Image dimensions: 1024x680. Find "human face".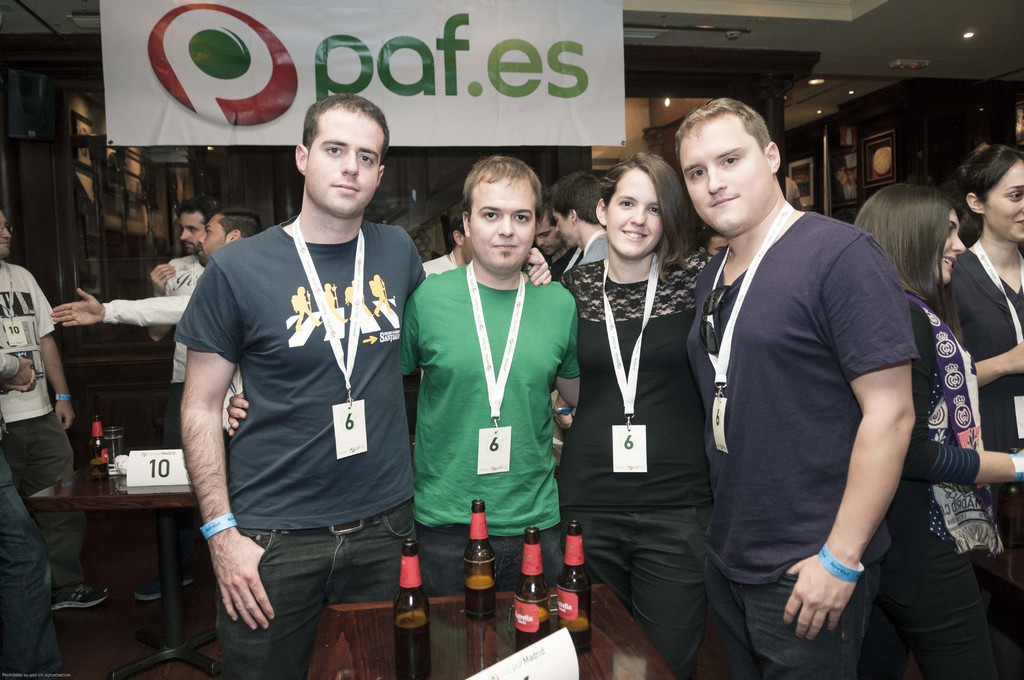
Rect(180, 216, 206, 251).
